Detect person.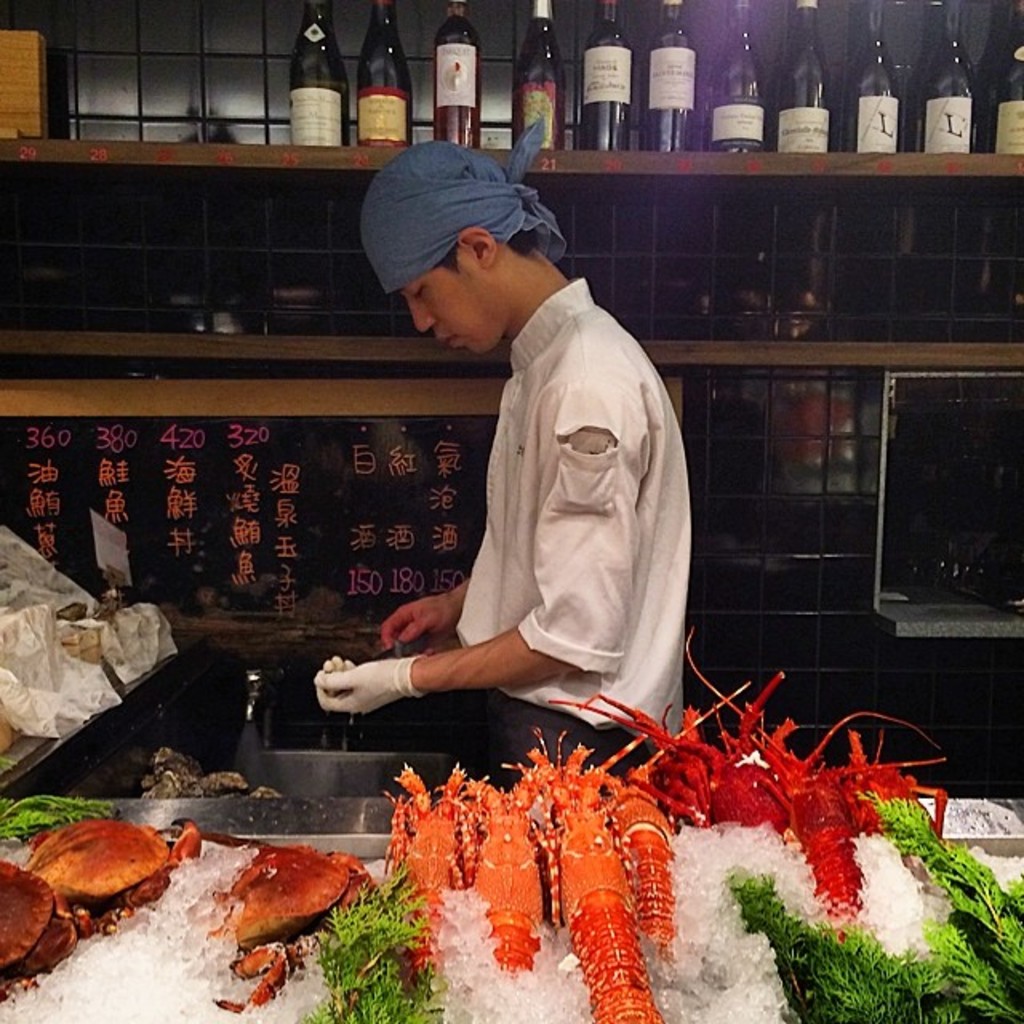
Detected at [x1=317, y1=134, x2=698, y2=797].
